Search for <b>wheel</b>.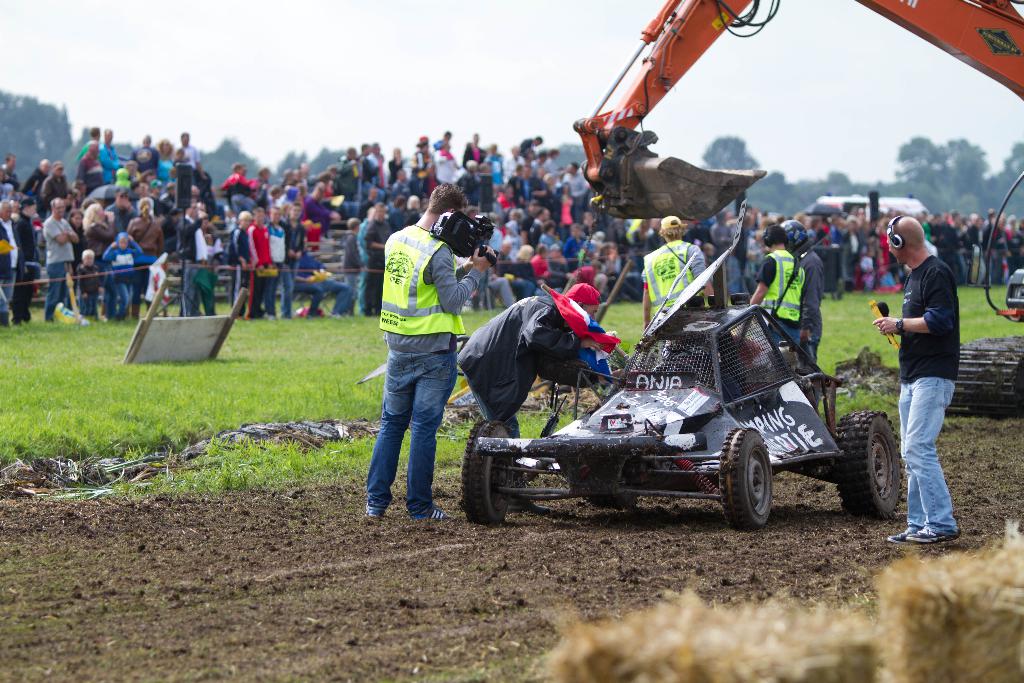
Found at bbox(719, 425, 774, 531).
